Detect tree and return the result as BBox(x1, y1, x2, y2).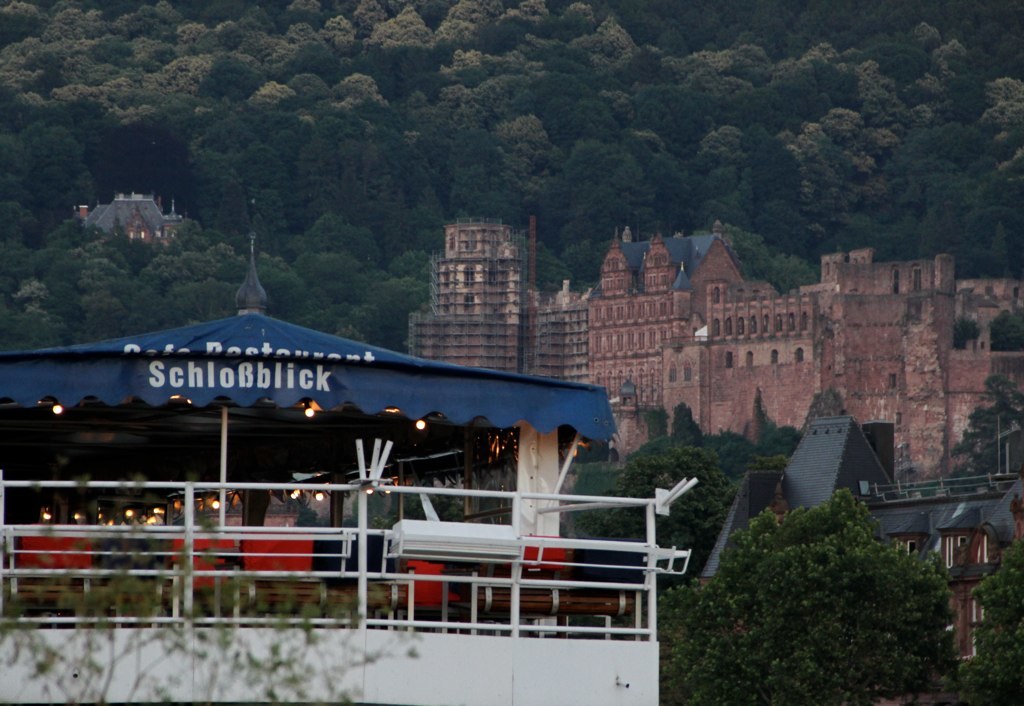
BBox(402, 129, 456, 238).
